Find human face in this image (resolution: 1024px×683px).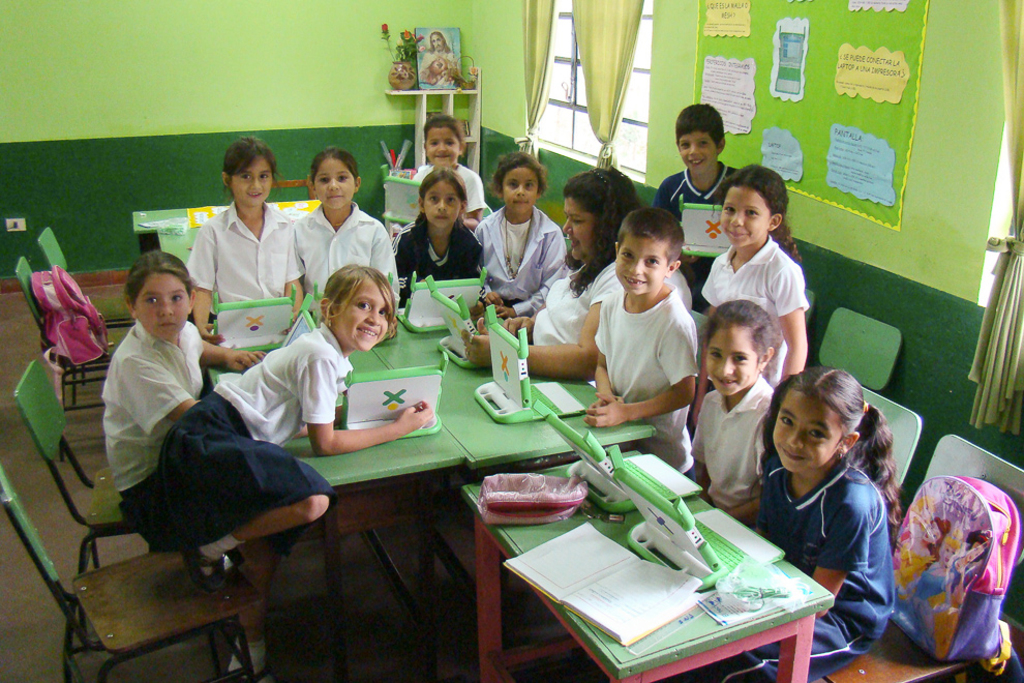
bbox(680, 132, 718, 172).
